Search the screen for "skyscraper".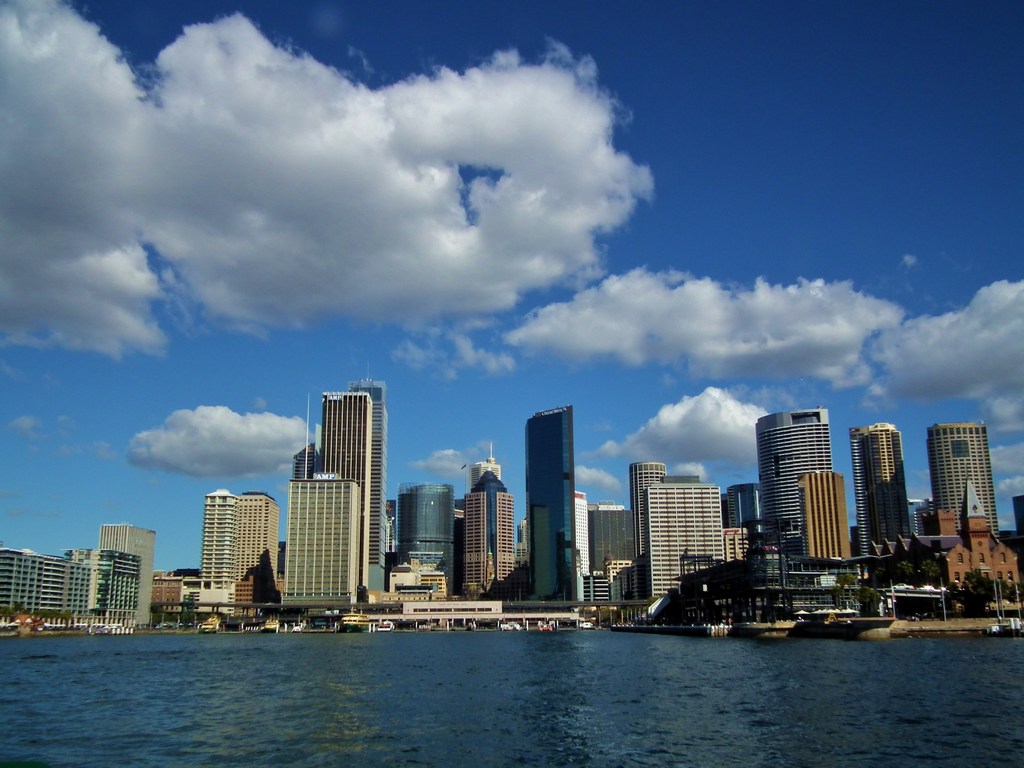
Found at box(792, 467, 847, 572).
